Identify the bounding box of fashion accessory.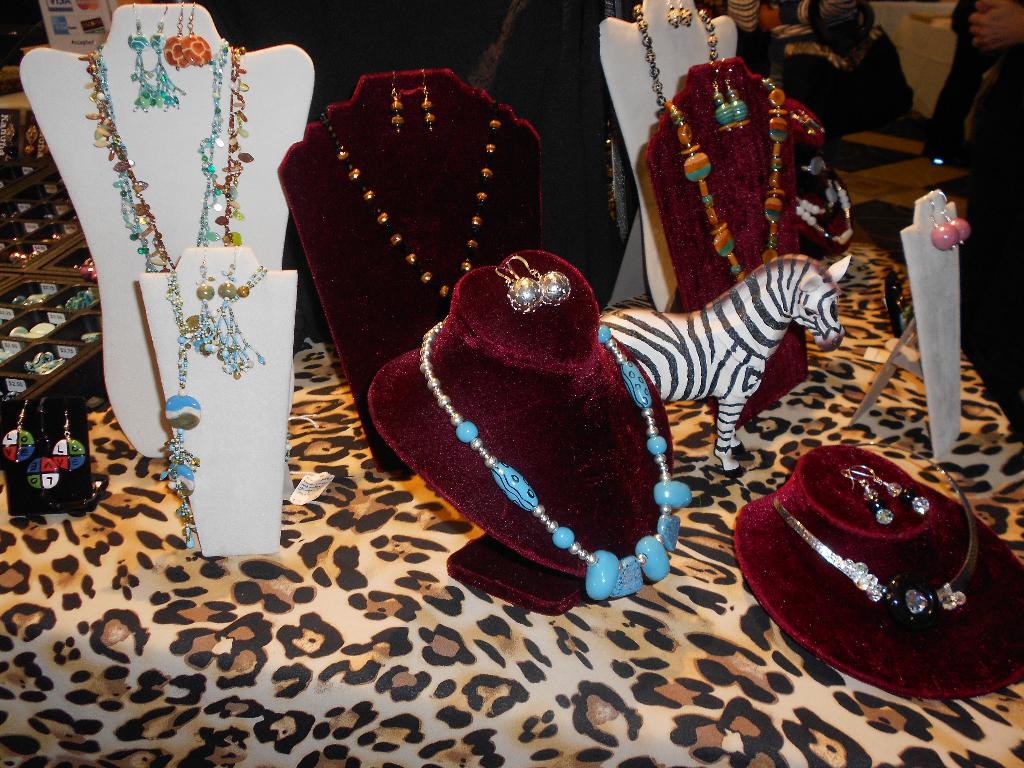
{"left": 125, "top": 0, "right": 161, "bottom": 109}.
